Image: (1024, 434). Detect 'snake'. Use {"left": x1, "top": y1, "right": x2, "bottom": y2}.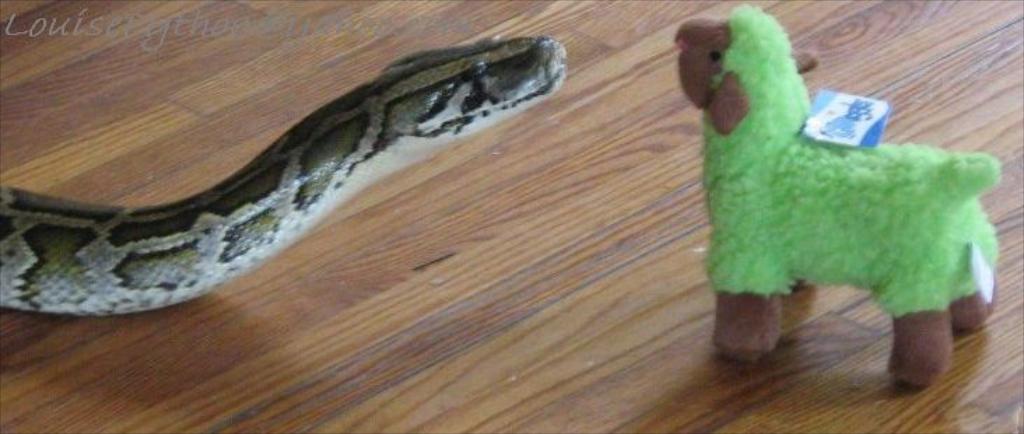
{"left": 0, "top": 34, "right": 568, "bottom": 319}.
